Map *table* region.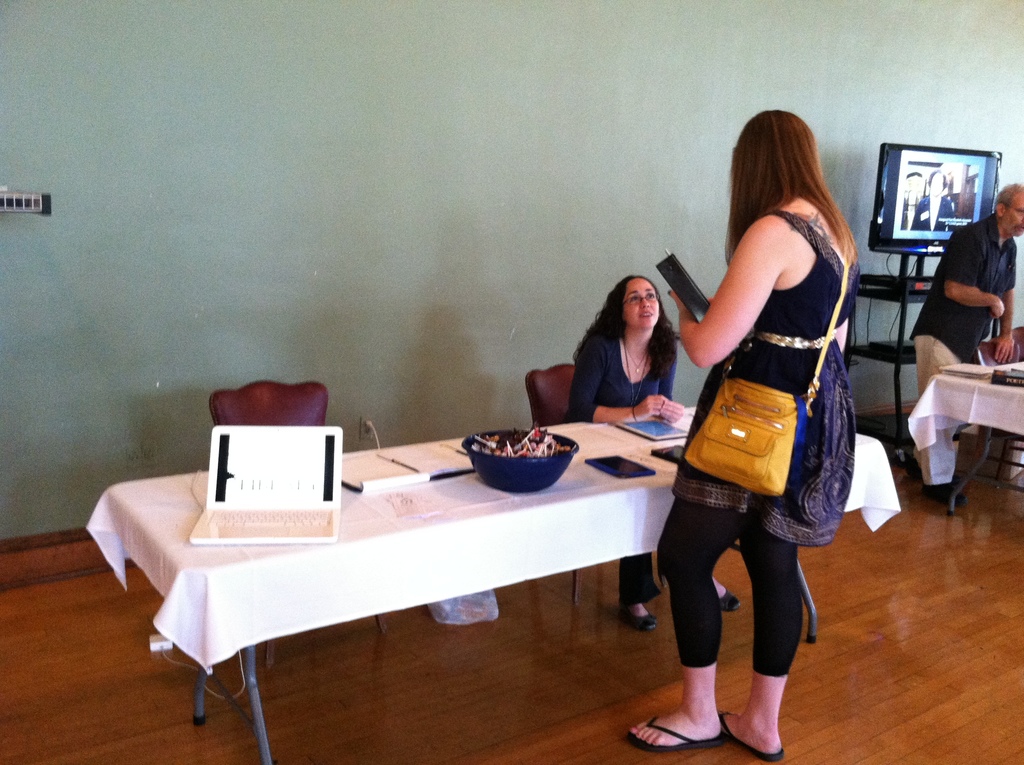
Mapped to box(906, 363, 1023, 514).
